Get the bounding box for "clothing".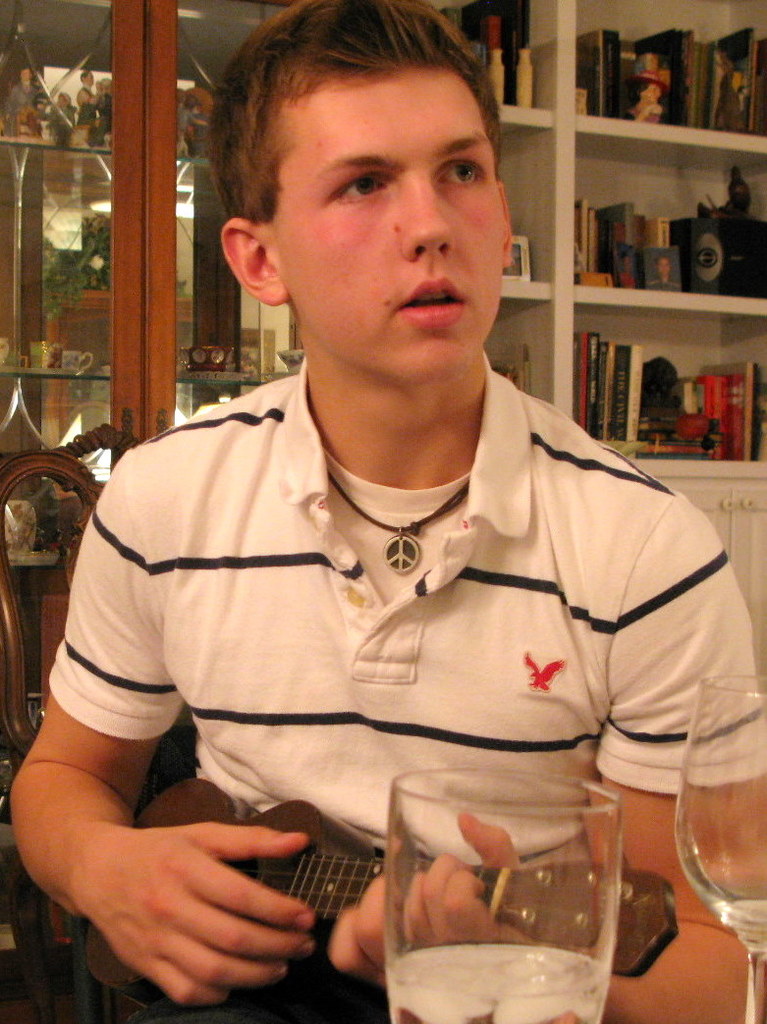
76,268,722,973.
